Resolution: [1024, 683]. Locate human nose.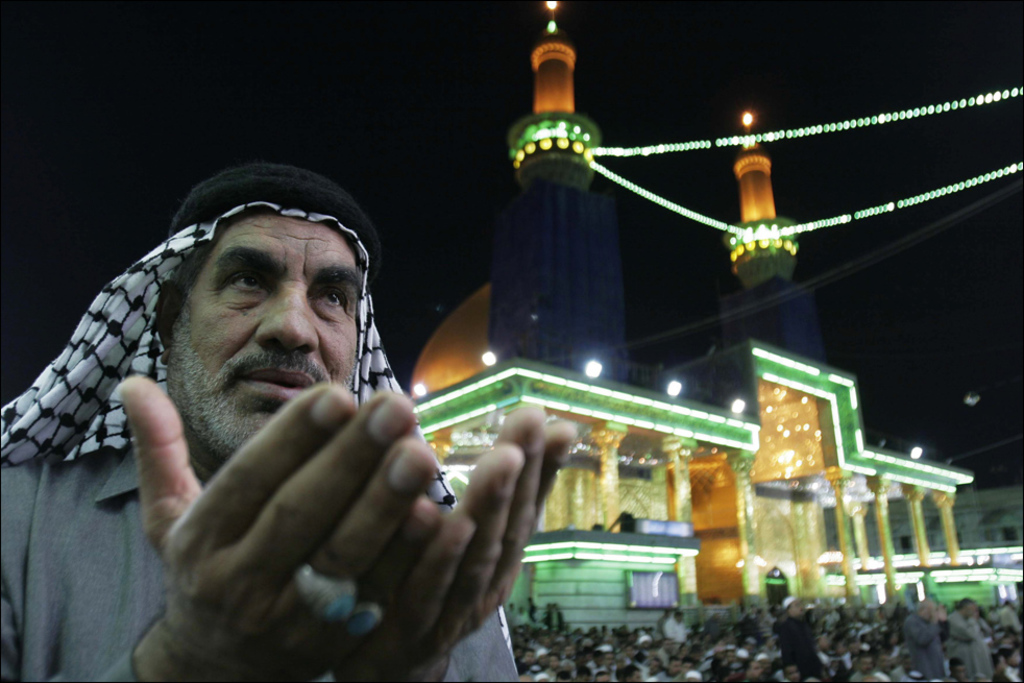
x1=253 y1=286 x2=322 y2=353.
